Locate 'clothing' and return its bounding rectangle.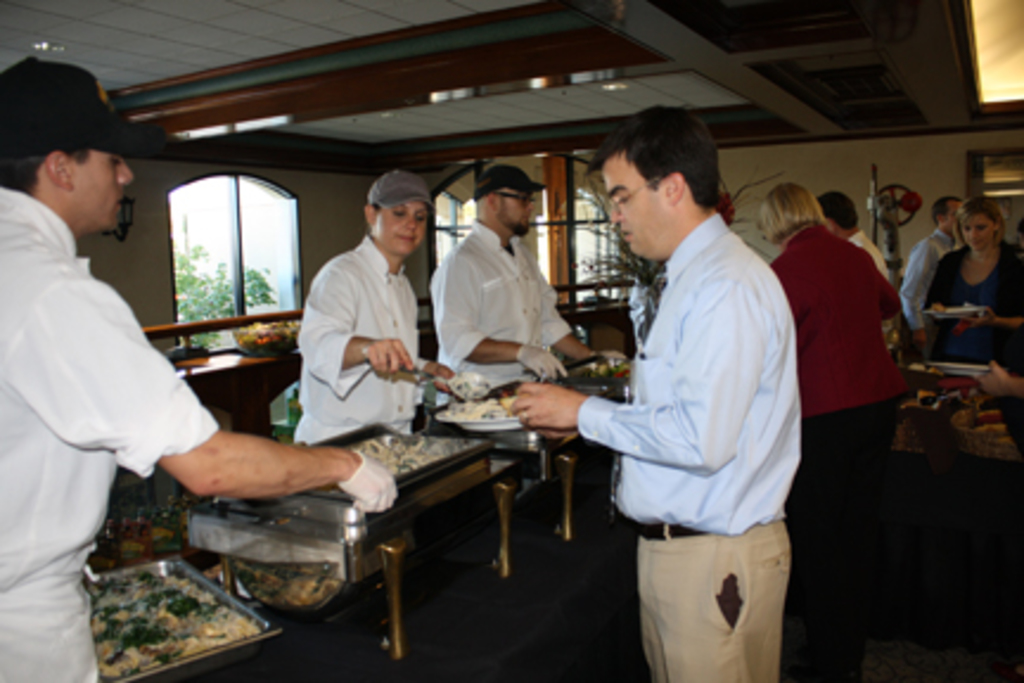
select_region(775, 213, 903, 631).
